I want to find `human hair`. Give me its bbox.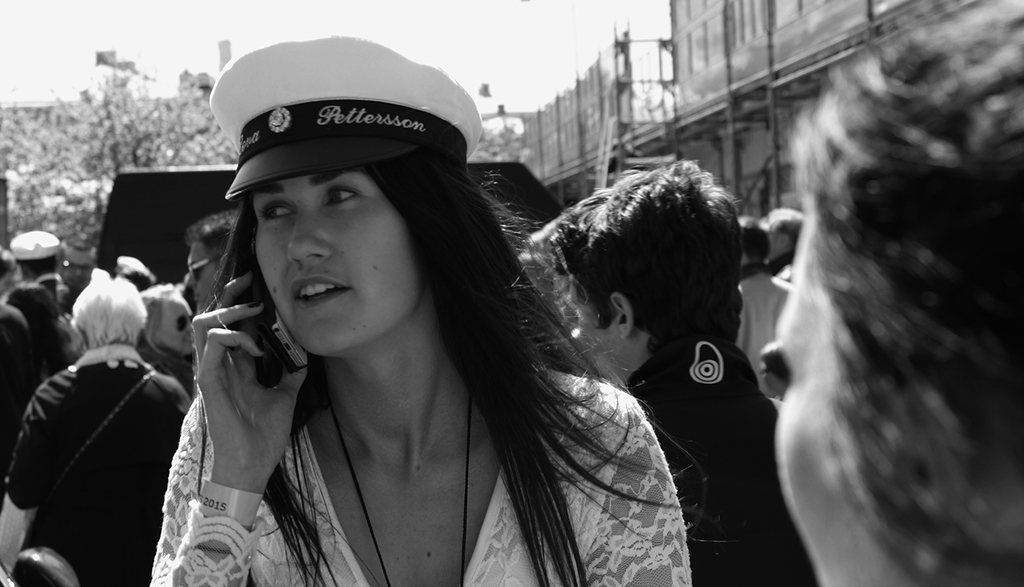
crop(0, 248, 15, 296).
